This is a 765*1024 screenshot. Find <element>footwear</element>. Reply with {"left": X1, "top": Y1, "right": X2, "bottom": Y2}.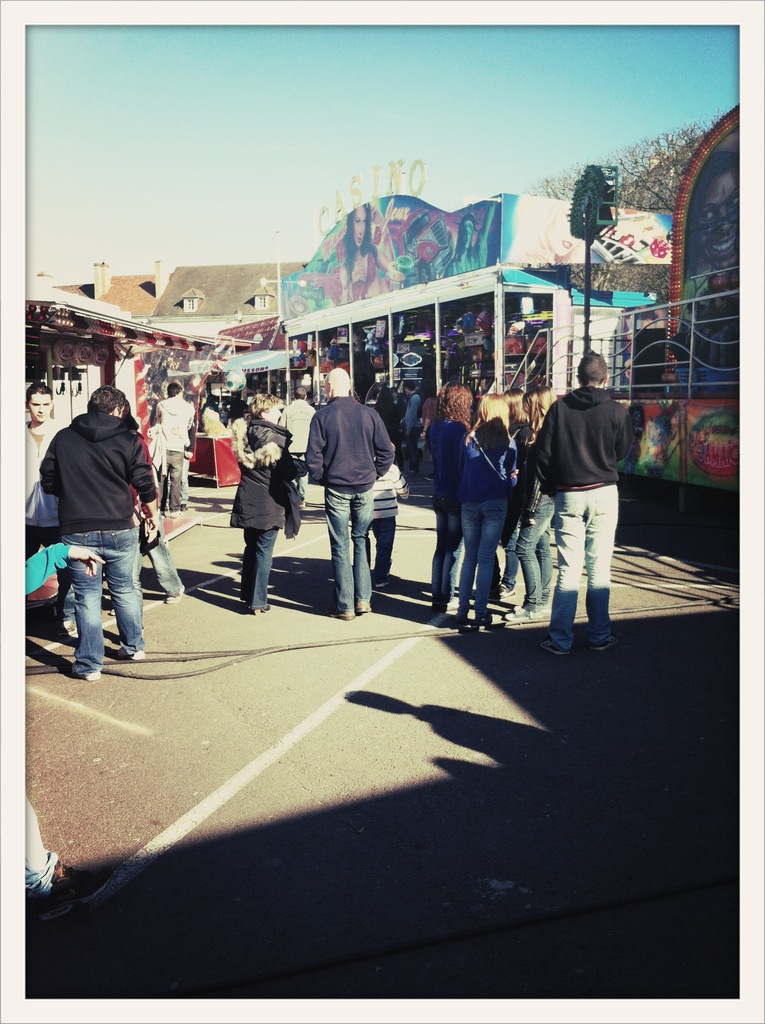
{"left": 182, "top": 502, "right": 187, "bottom": 510}.
